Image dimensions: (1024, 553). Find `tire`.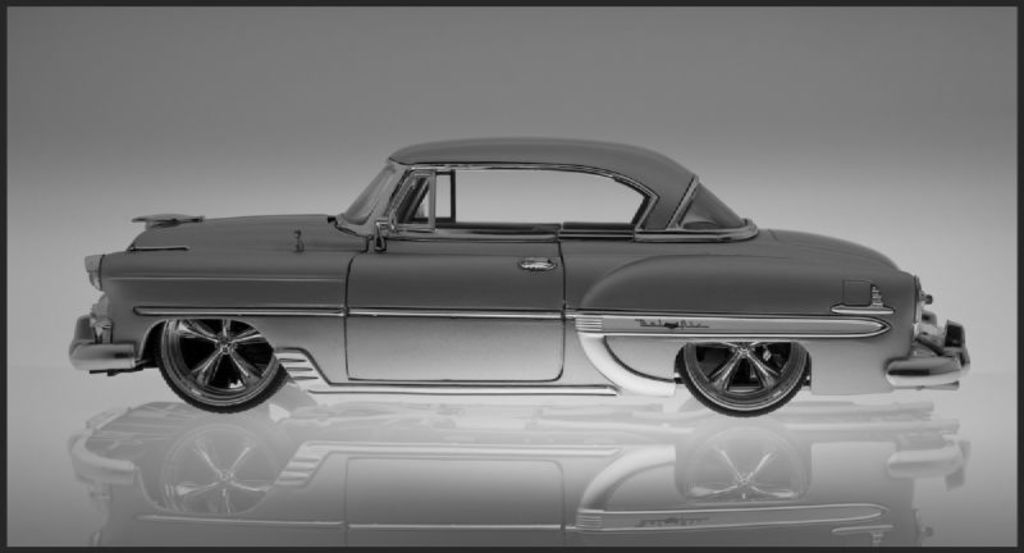
[left=148, top=305, right=279, bottom=417].
